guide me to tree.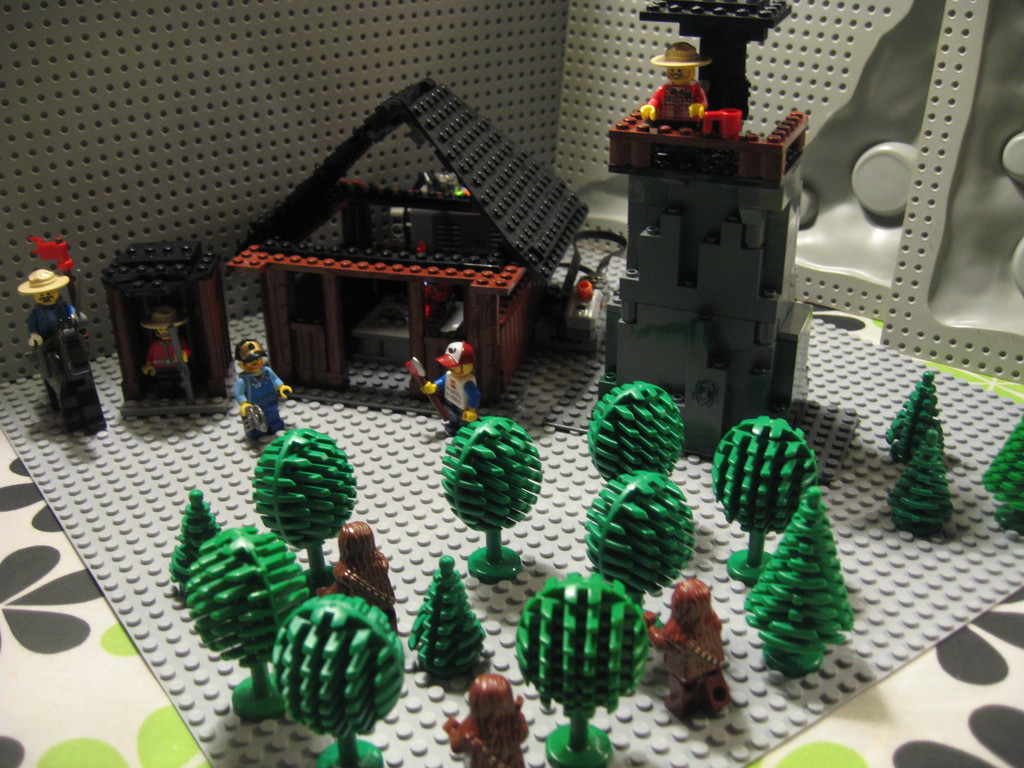
Guidance: [x1=401, y1=547, x2=489, y2=680].
